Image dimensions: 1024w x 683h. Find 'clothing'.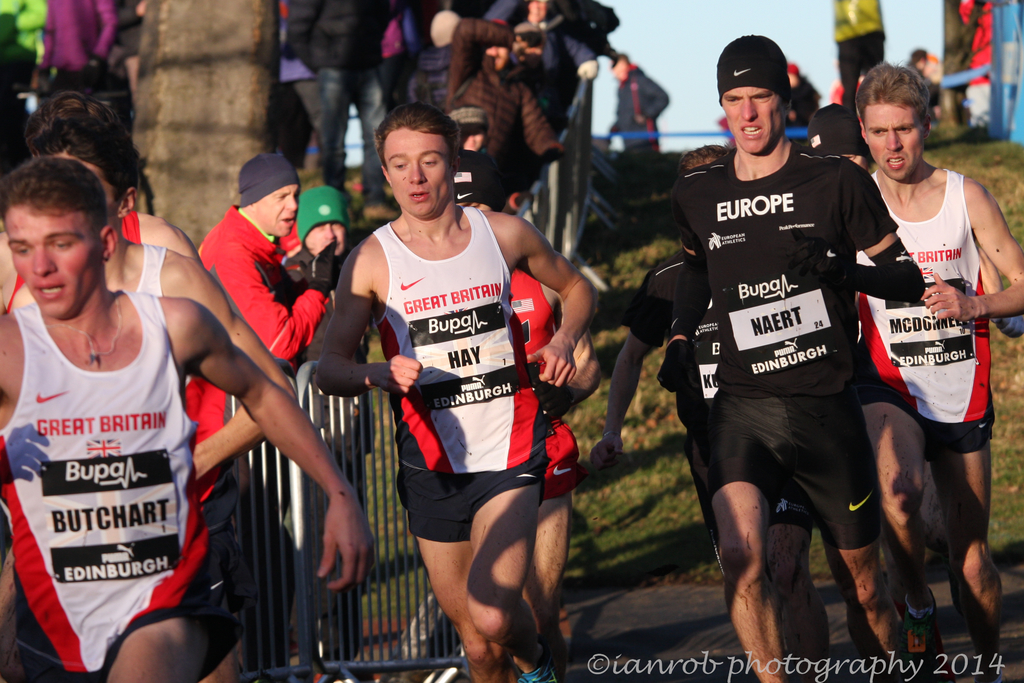
box(848, 162, 992, 461).
